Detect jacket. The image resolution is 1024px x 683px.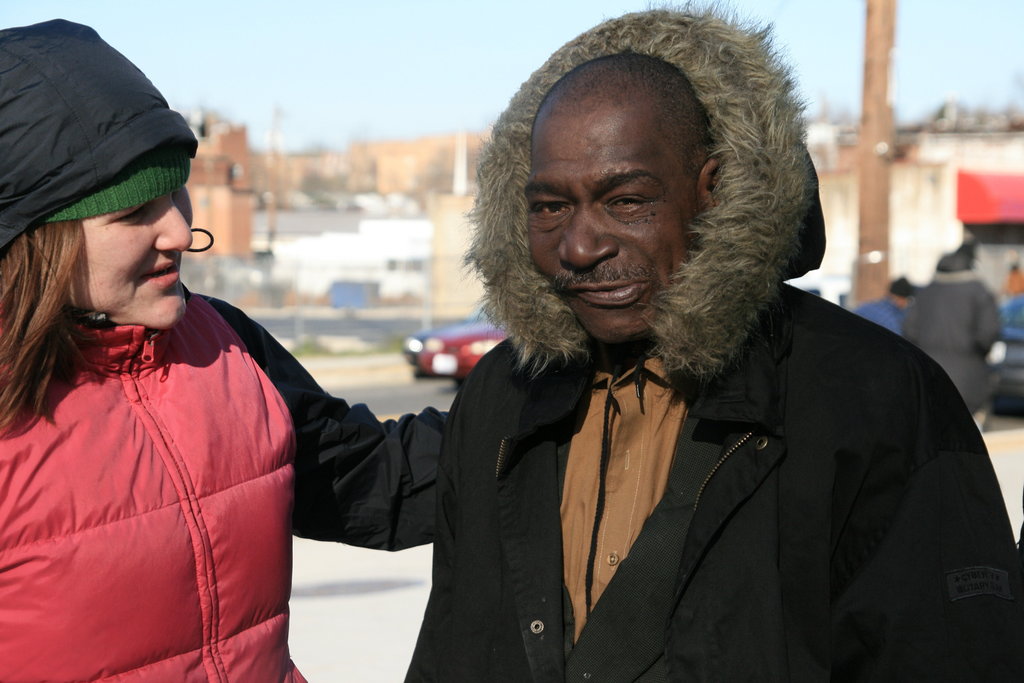
x1=0 y1=19 x2=452 y2=682.
